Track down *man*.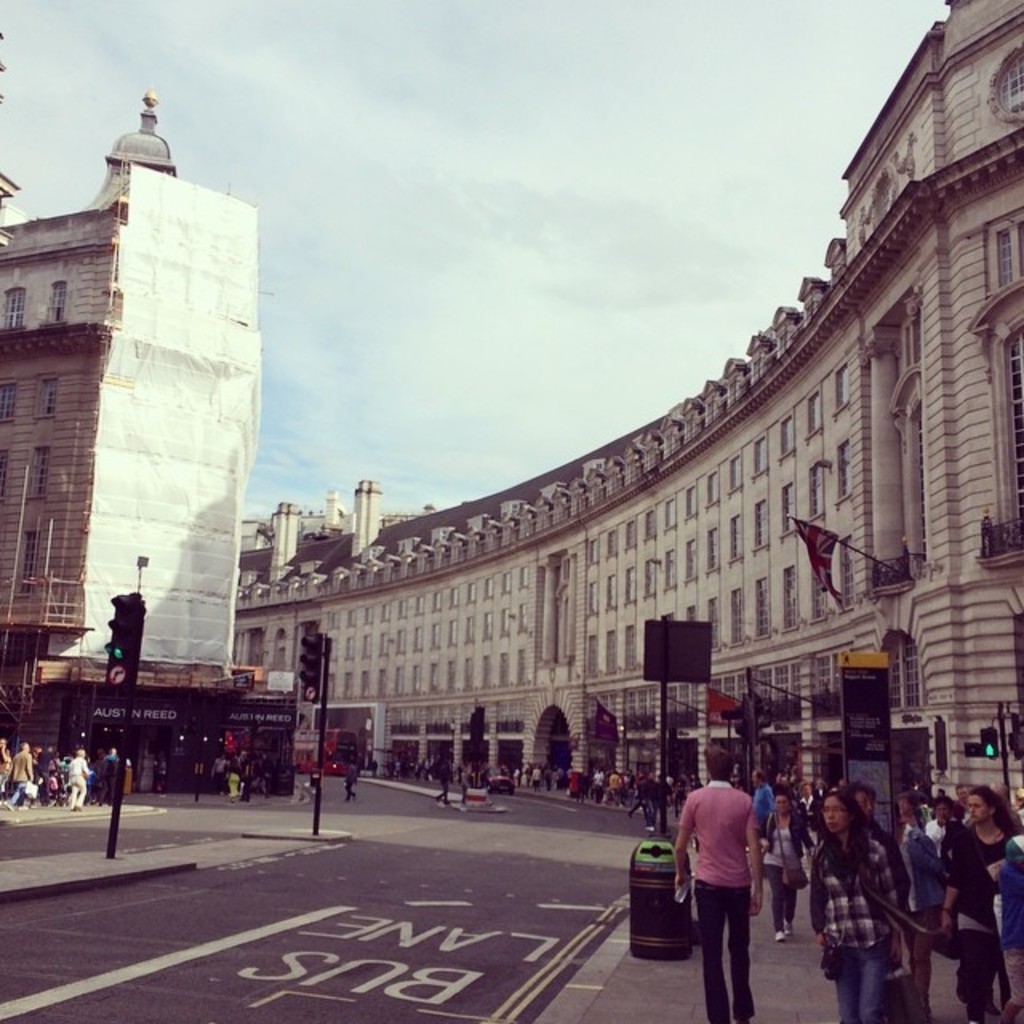
Tracked to crop(952, 784, 973, 813).
